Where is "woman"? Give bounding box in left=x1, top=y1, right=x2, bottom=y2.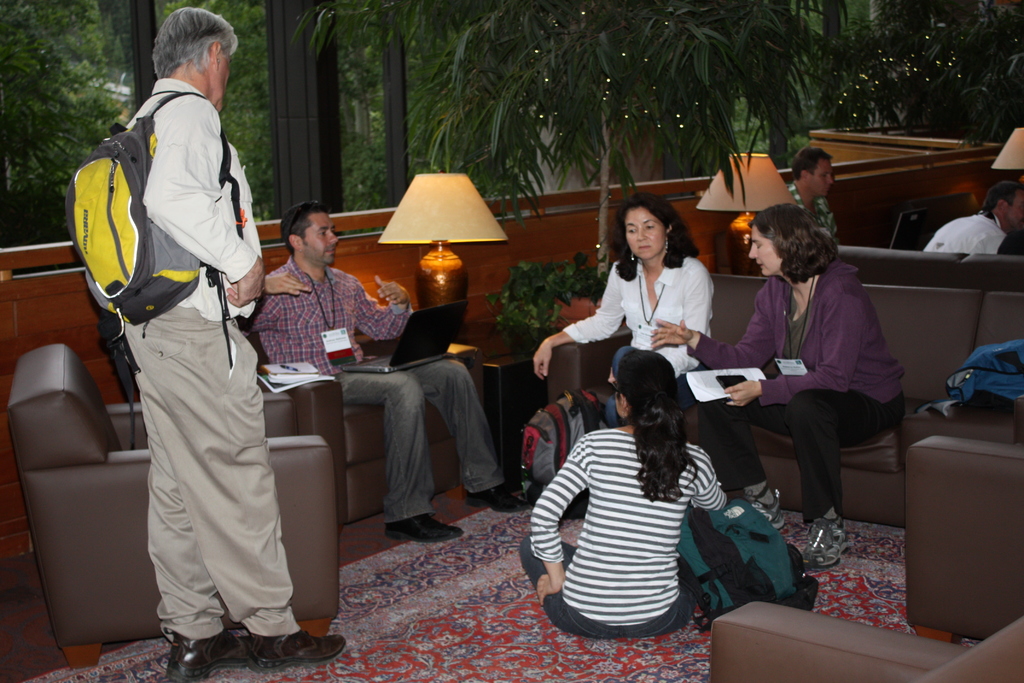
left=692, top=214, right=911, bottom=568.
